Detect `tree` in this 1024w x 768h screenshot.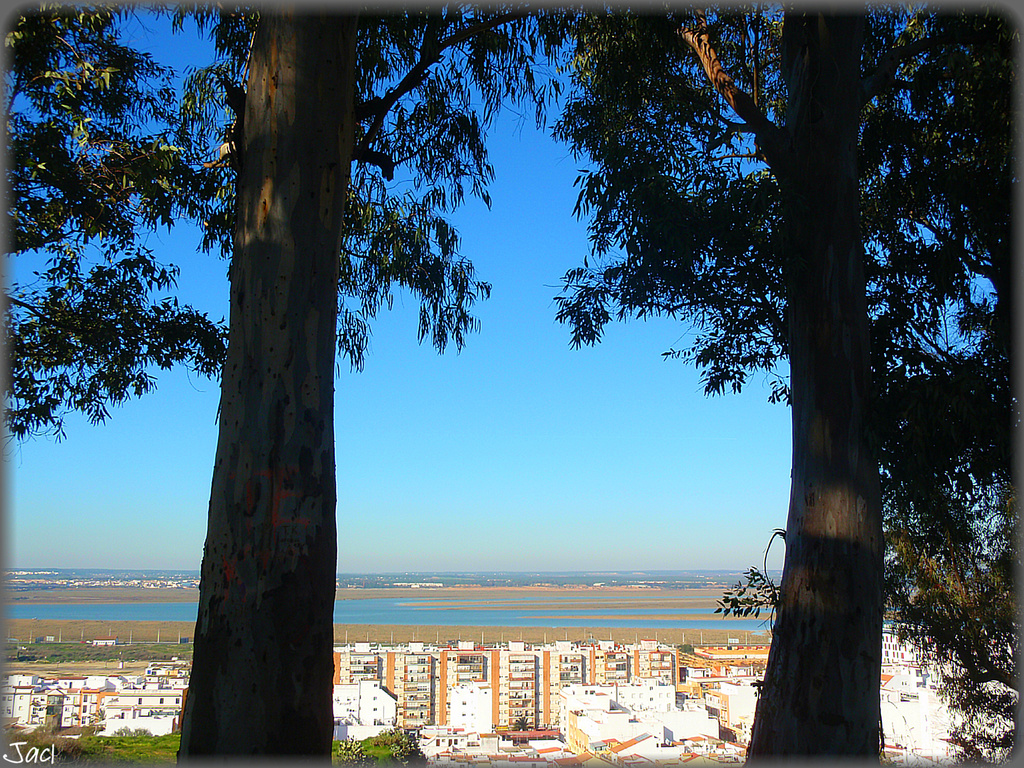
Detection: l=540, t=0, r=1023, b=767.
